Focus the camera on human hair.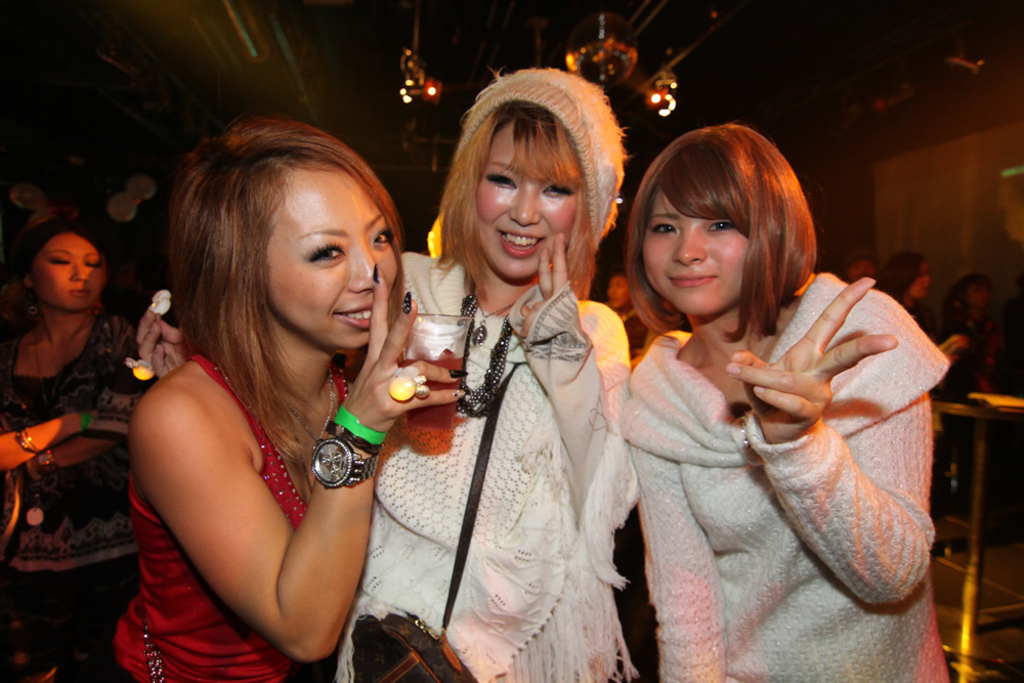
Focus region: <box>138,114,402,409</box>.
